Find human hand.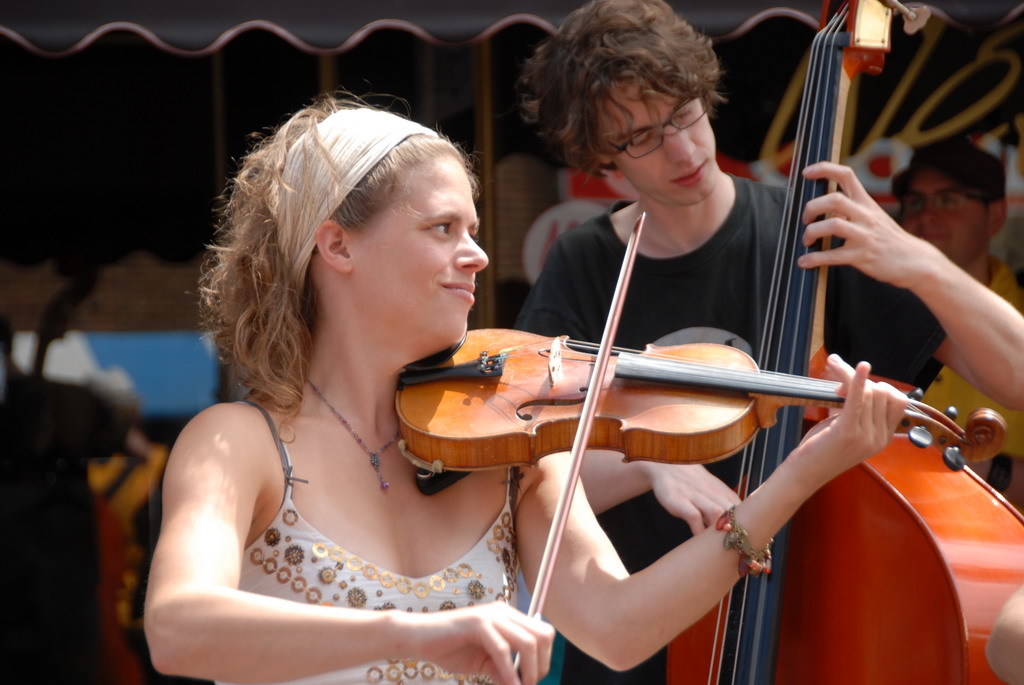
[x1=791, y1=352, x2=913, y2=482].
